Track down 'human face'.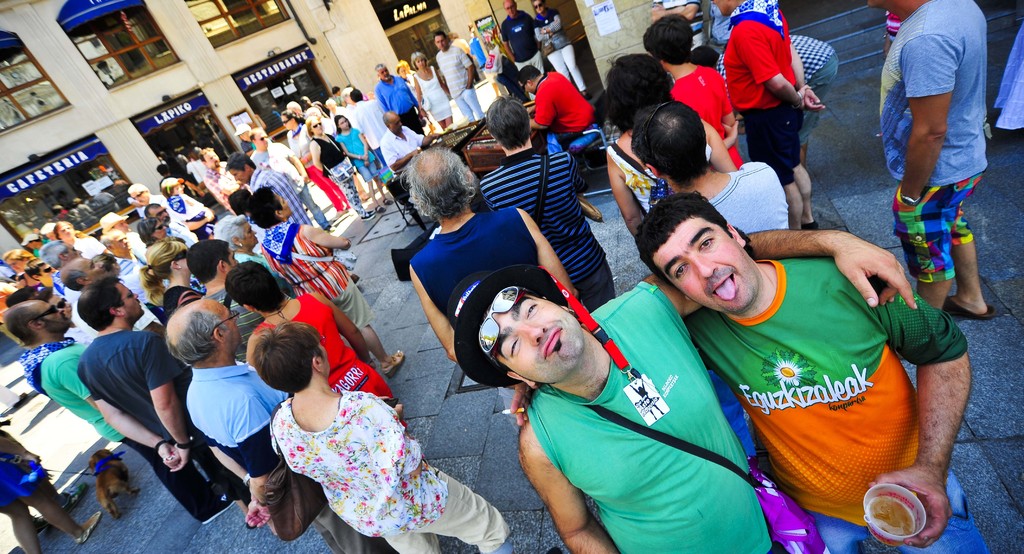
Tracked to bbox=[115, 218, 131, 232].
